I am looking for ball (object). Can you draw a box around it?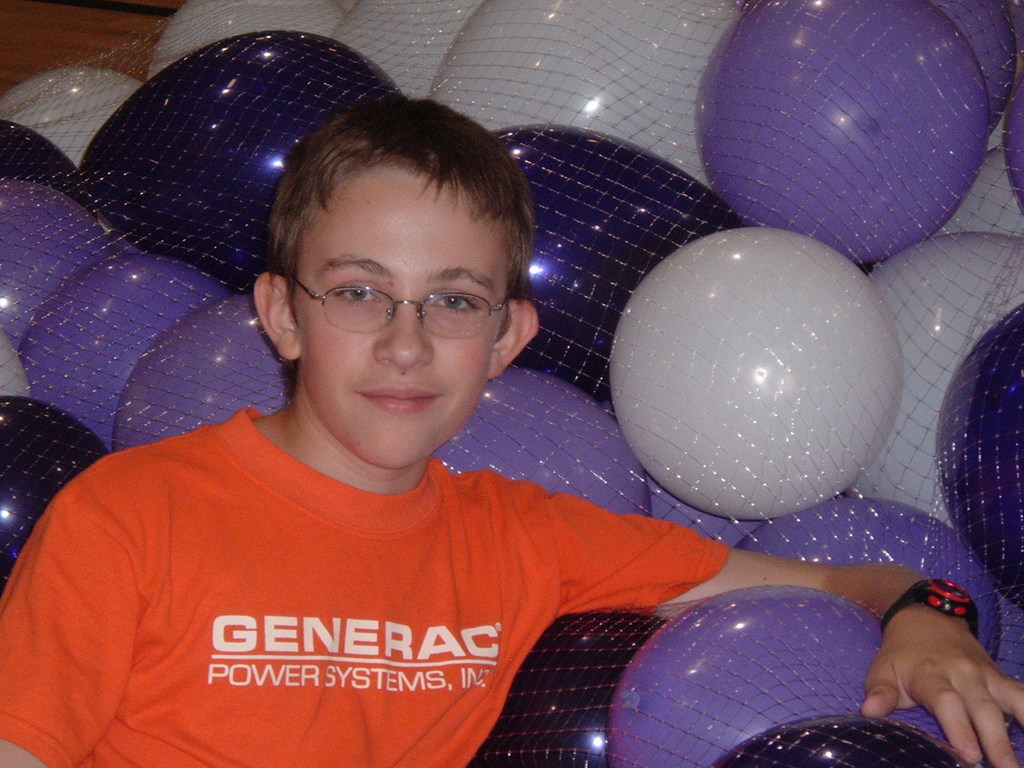
Sure, the bounding box is {"x1": 482, "y1": 127, "x2": 733, "y2": 406}.
